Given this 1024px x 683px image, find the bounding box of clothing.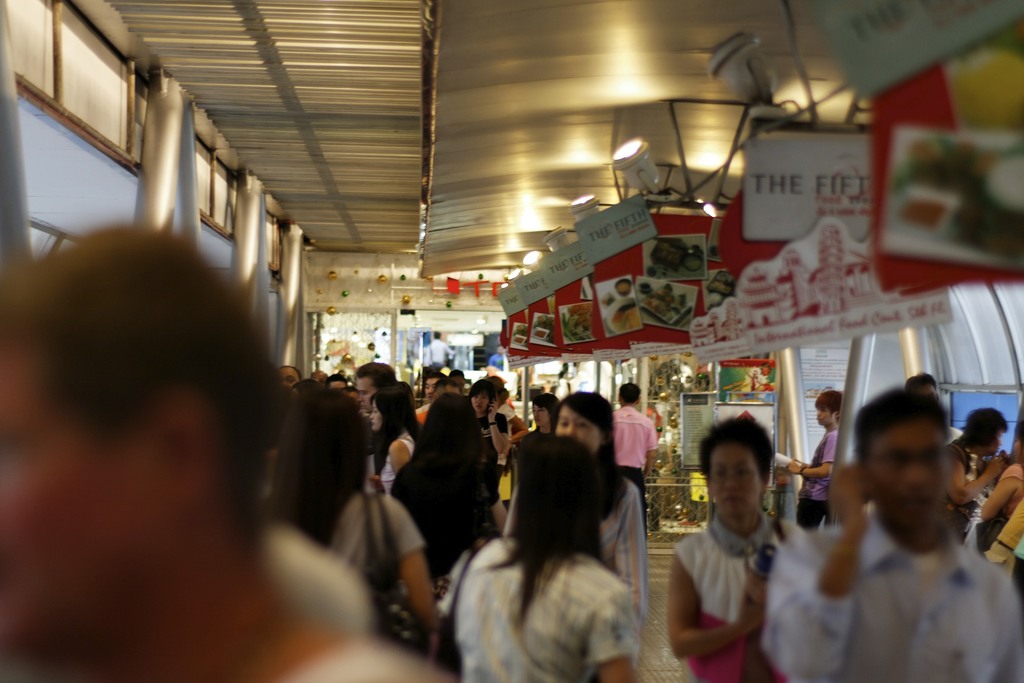
311:491:435:604.
